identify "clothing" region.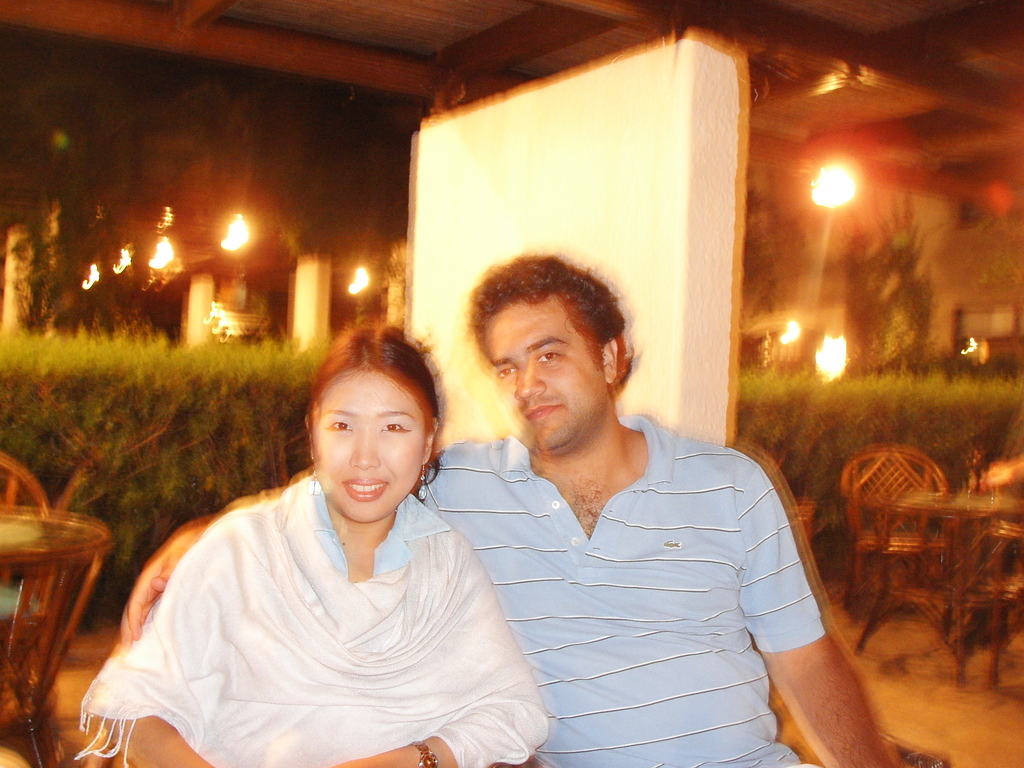
Region: l=420, t=415, r=830, b=767.
